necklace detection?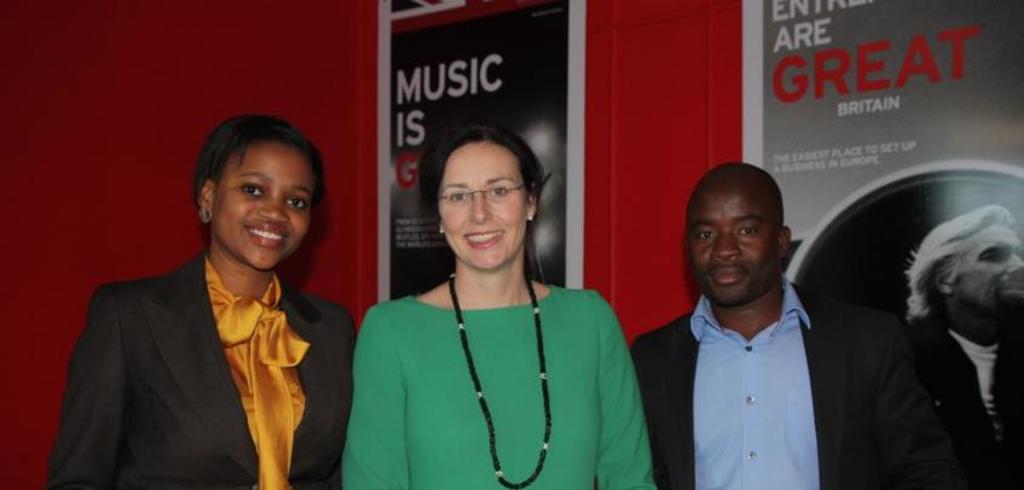
(447, 267, 553, 489)
